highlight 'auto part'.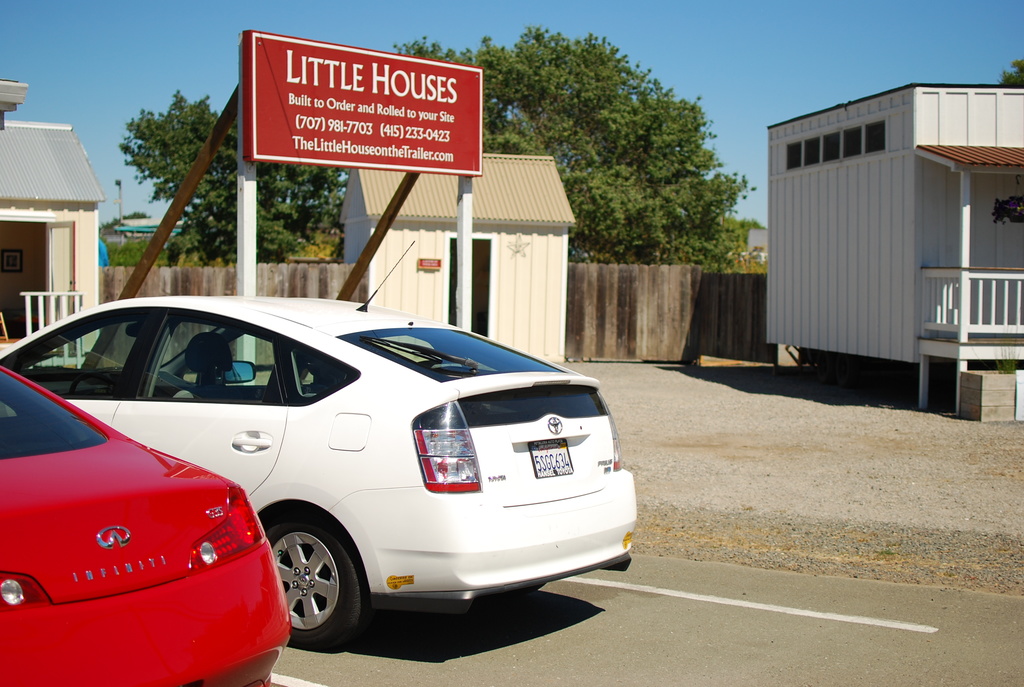
Highlighted region: x1=251 y1=359 x2=647 y2=606.
